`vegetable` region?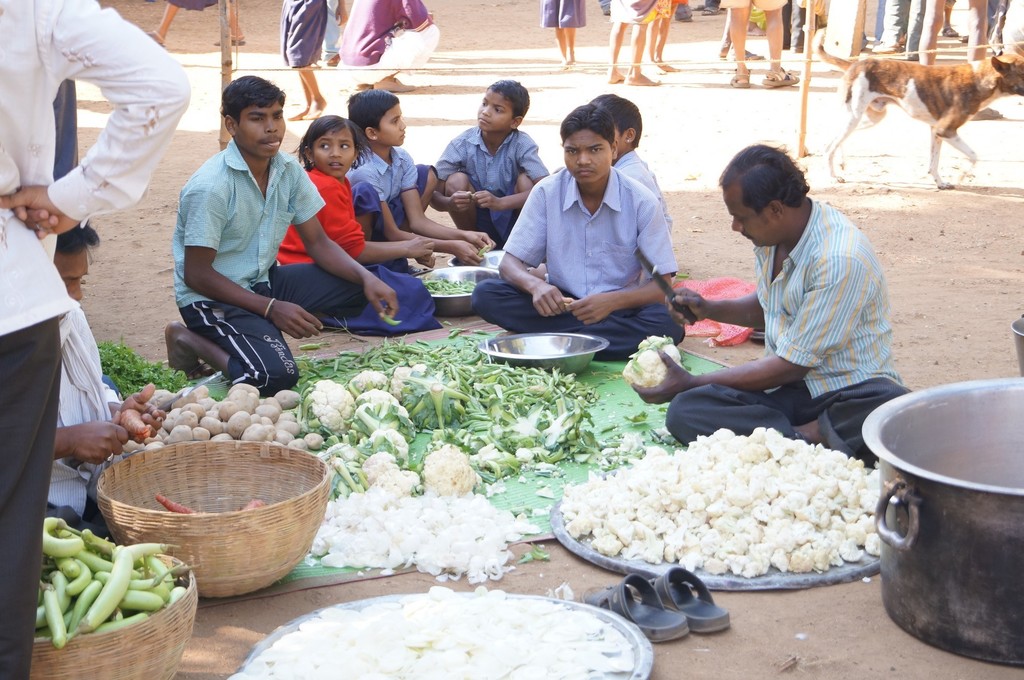
crop(381, 313, 398, 322)
